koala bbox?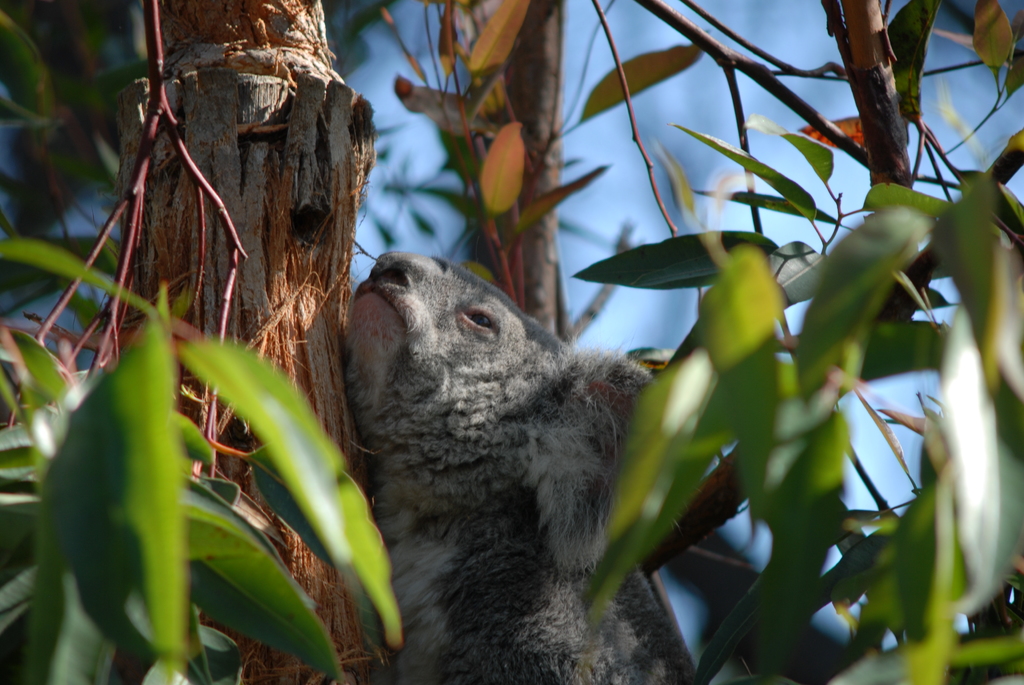
box=[339, 249, 701, 684]
